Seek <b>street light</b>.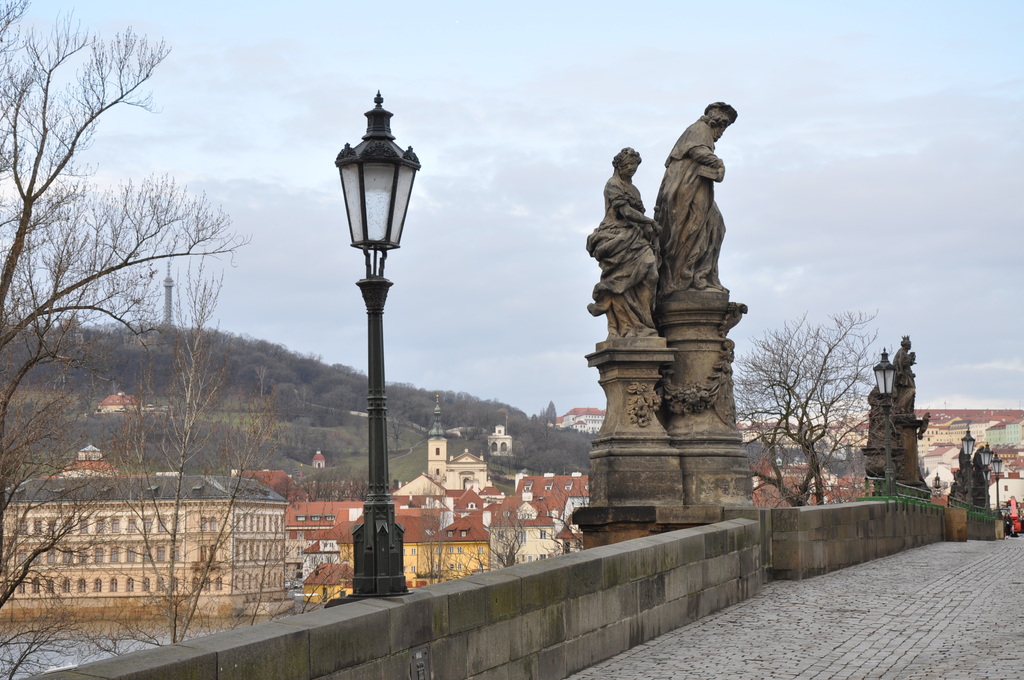
(x1=870, y1=350, x2=899, y2=498).
